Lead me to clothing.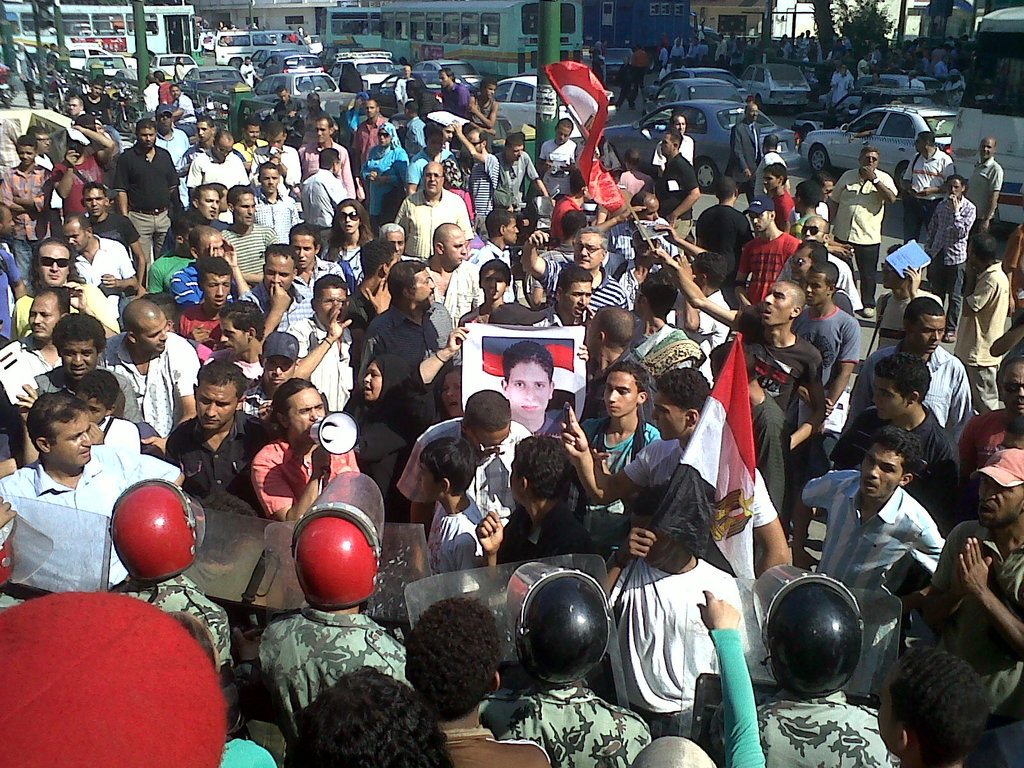
Lead to 815 397 971 521.
